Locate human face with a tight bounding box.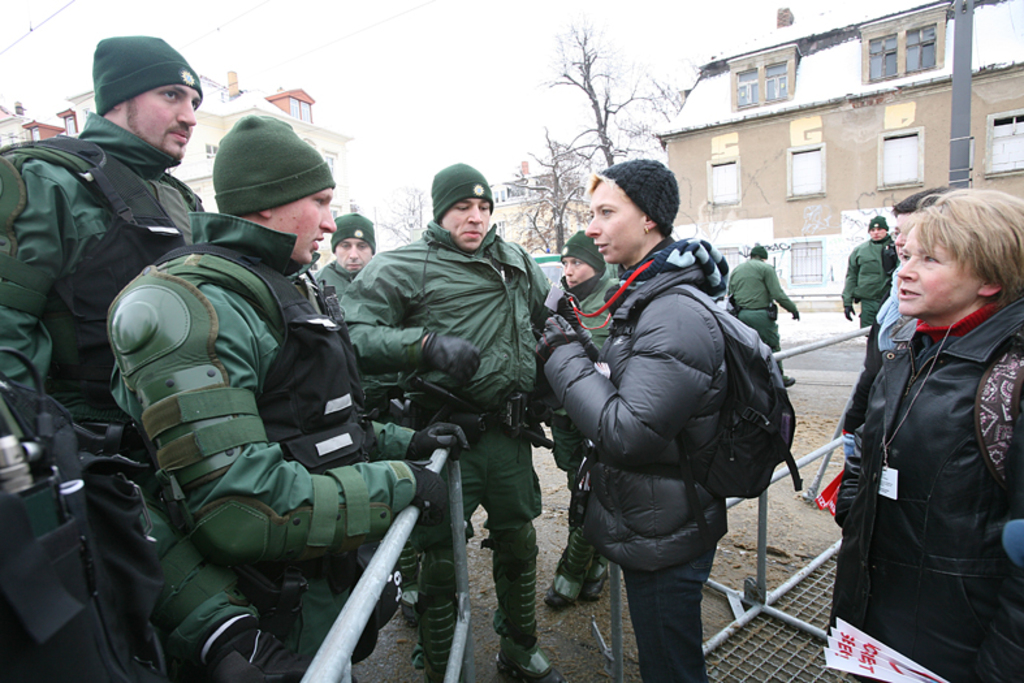
box(587, 187, 641, 264).
